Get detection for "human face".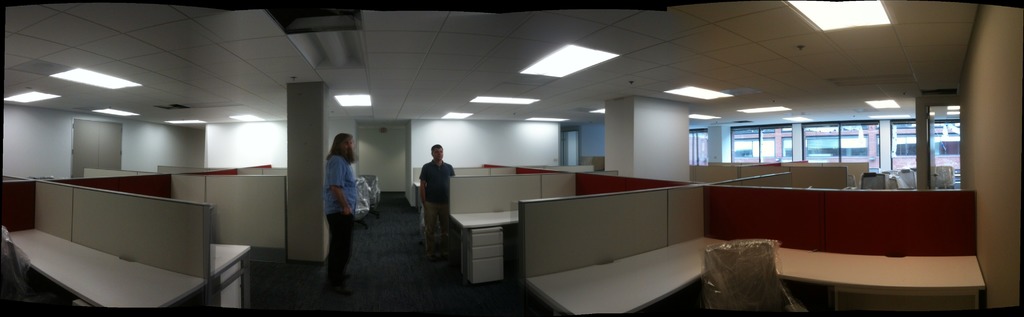
Detection: box(431, 147, 444, 161).
